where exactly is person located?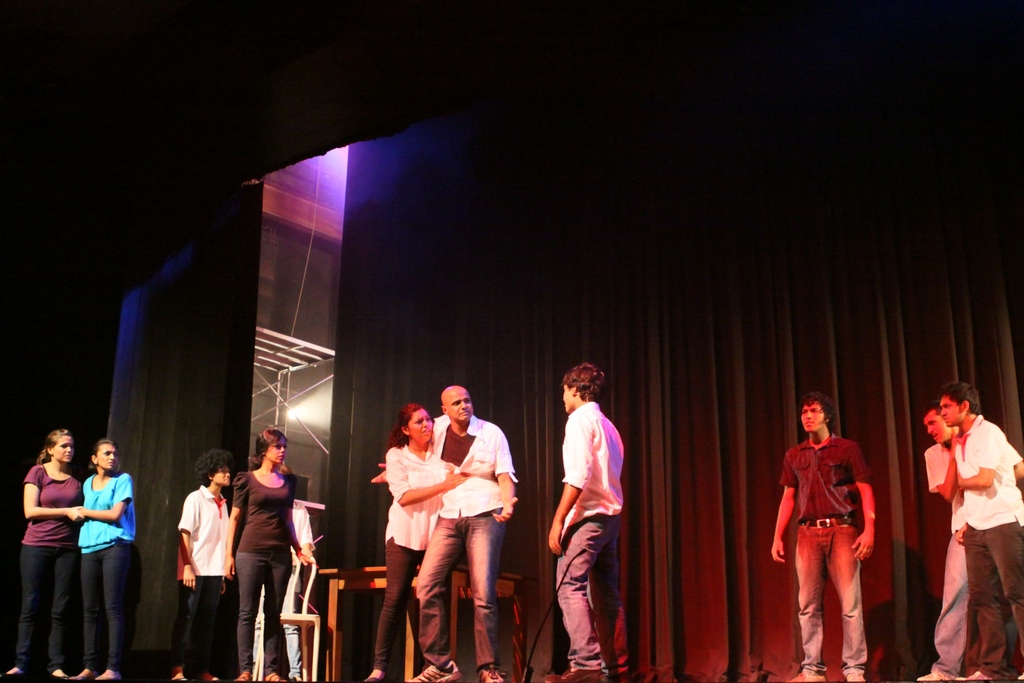
Its bounding box is l=922, t=378, r=1018, b=682.
